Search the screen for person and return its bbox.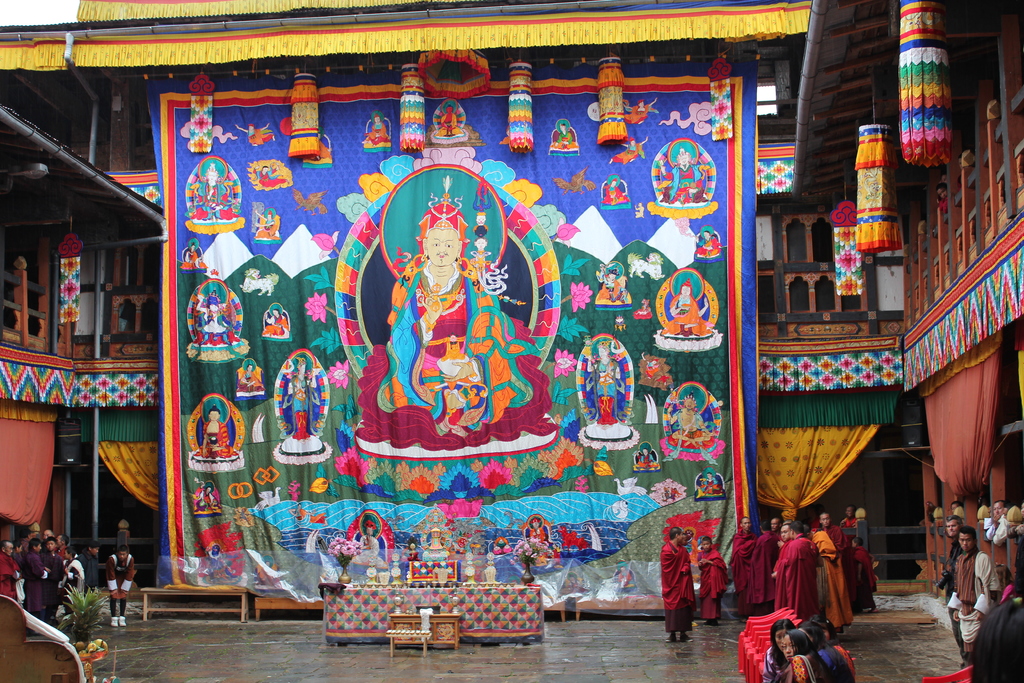
Found: box(388, 156, 489, 409).
